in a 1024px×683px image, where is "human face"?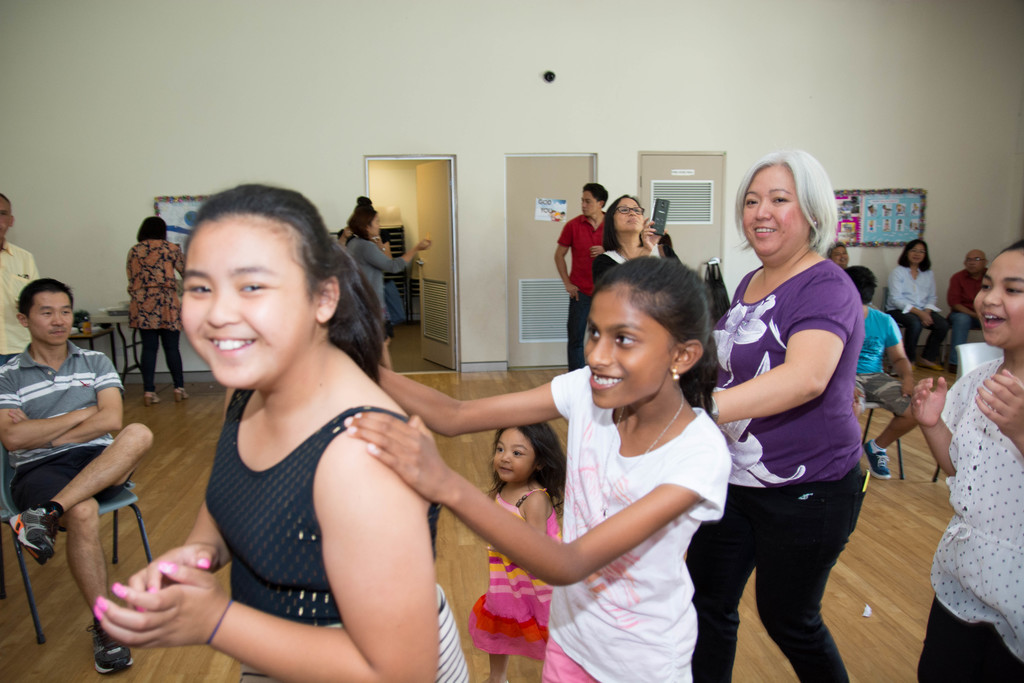
left=36, top=293, right=74, bottom=345.
